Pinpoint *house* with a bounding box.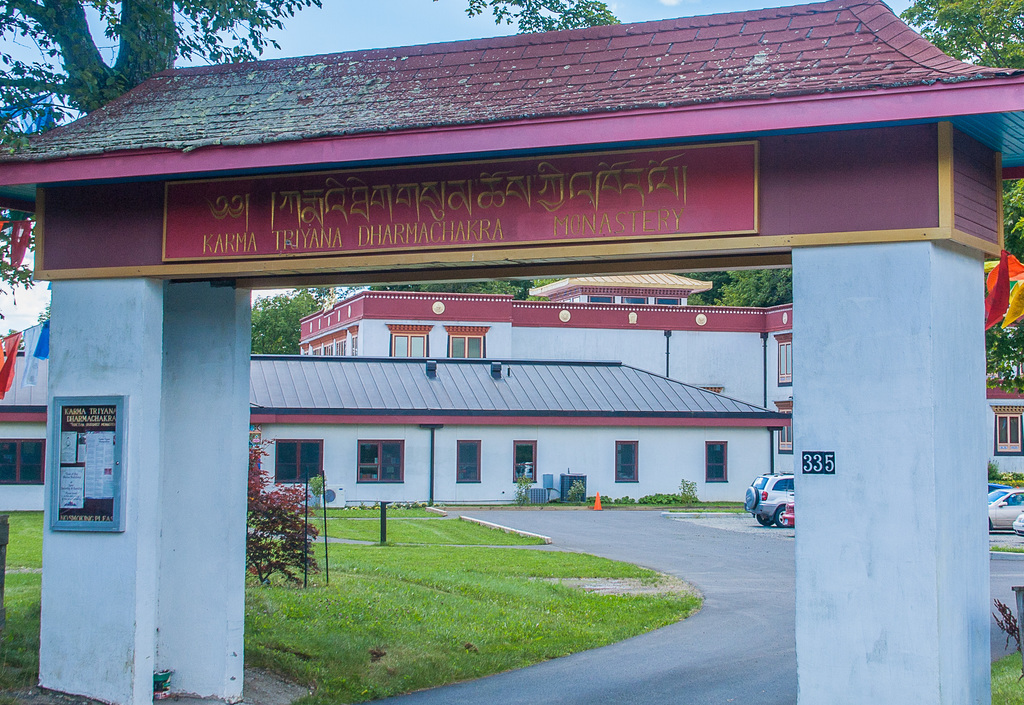
289,288,793,512.
